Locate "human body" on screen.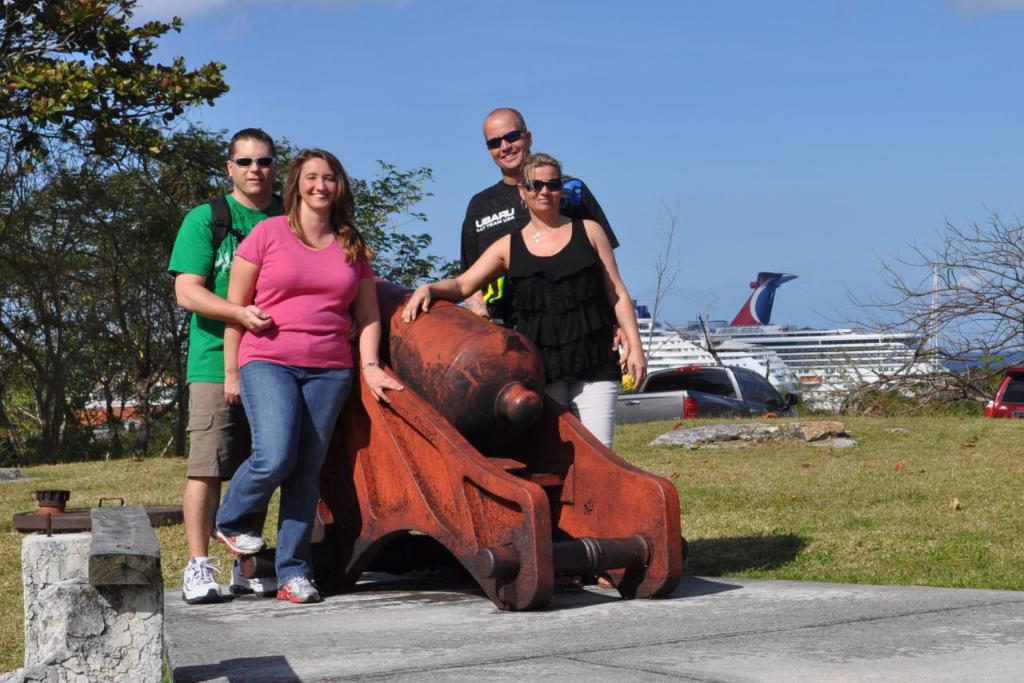
On screen at (left=167, top=126, right=373, bottom=600).
